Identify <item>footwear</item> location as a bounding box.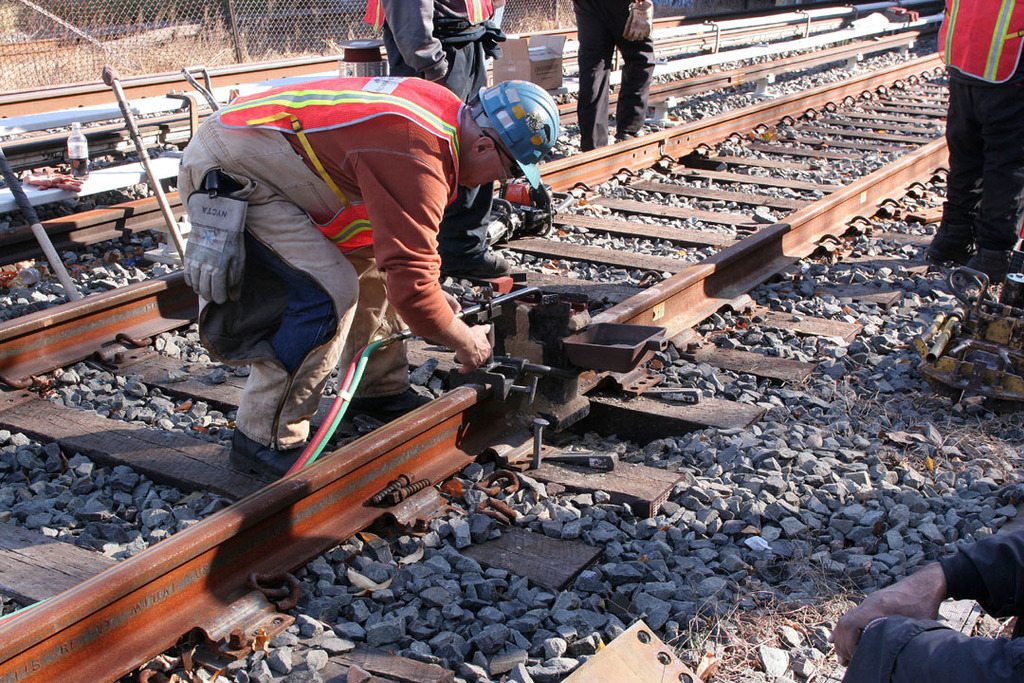
box(359, 377, 435, 417).
